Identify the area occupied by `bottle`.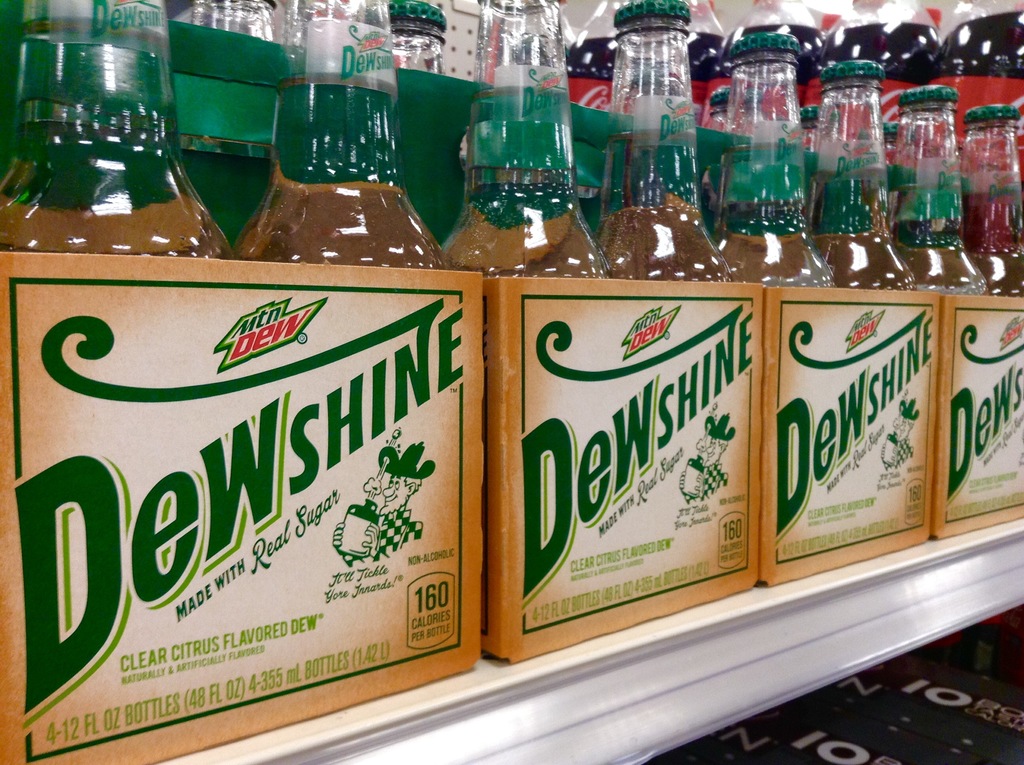
Area: pyautogui.locateOnScreen(899, 87, 990, 297).
